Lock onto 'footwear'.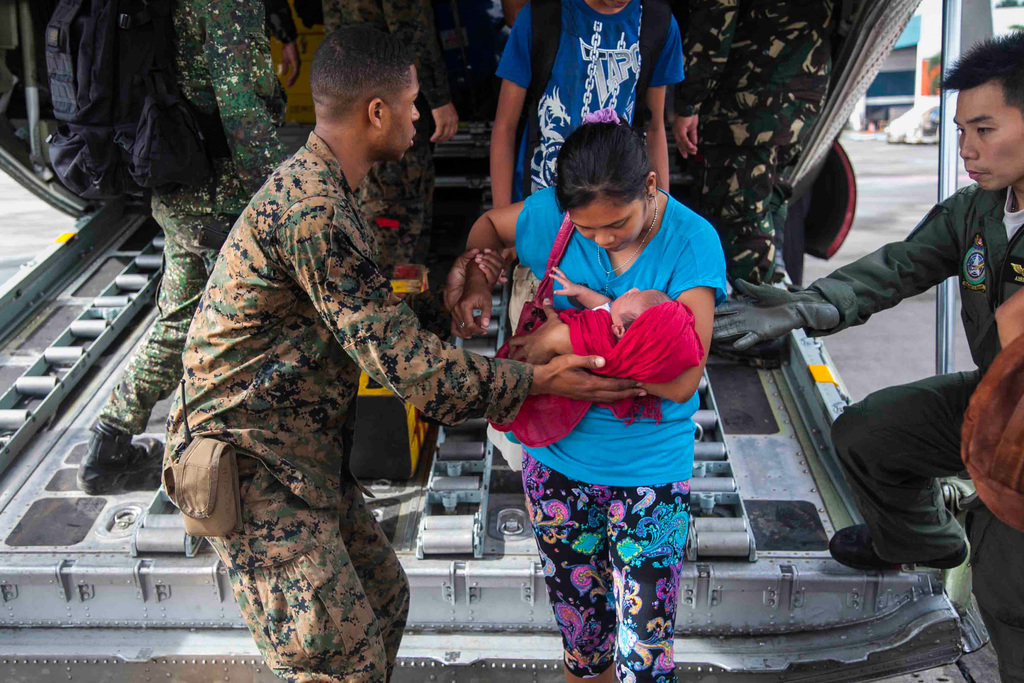
Locked: <region>828, 521, 966, 572</region>.
